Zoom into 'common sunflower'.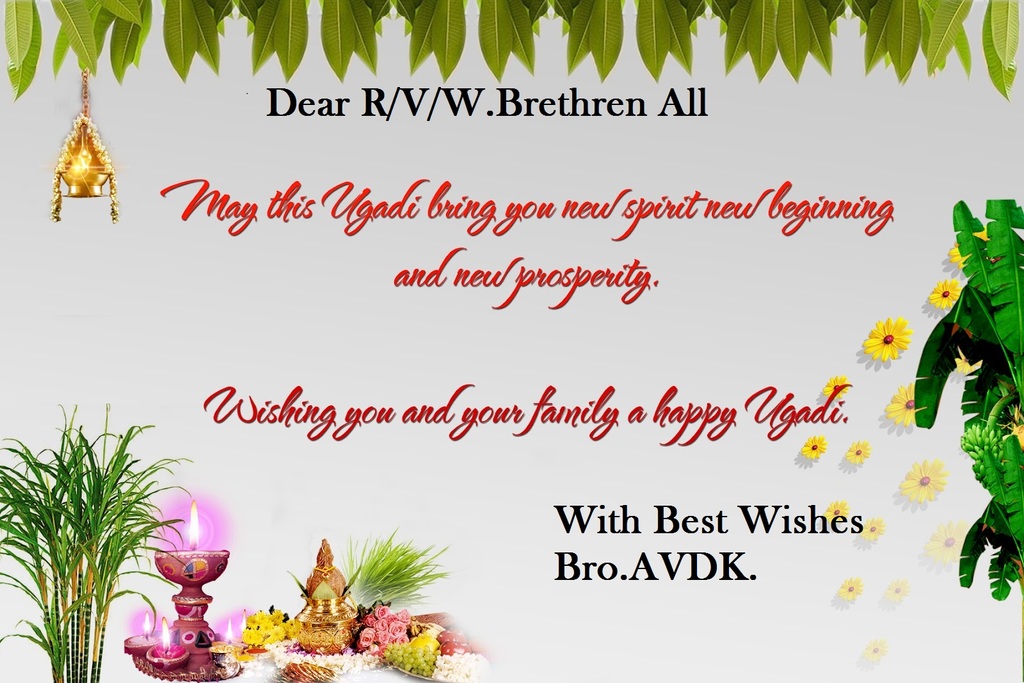
Zoom target: bbox=(803, 437, 830, 463).
